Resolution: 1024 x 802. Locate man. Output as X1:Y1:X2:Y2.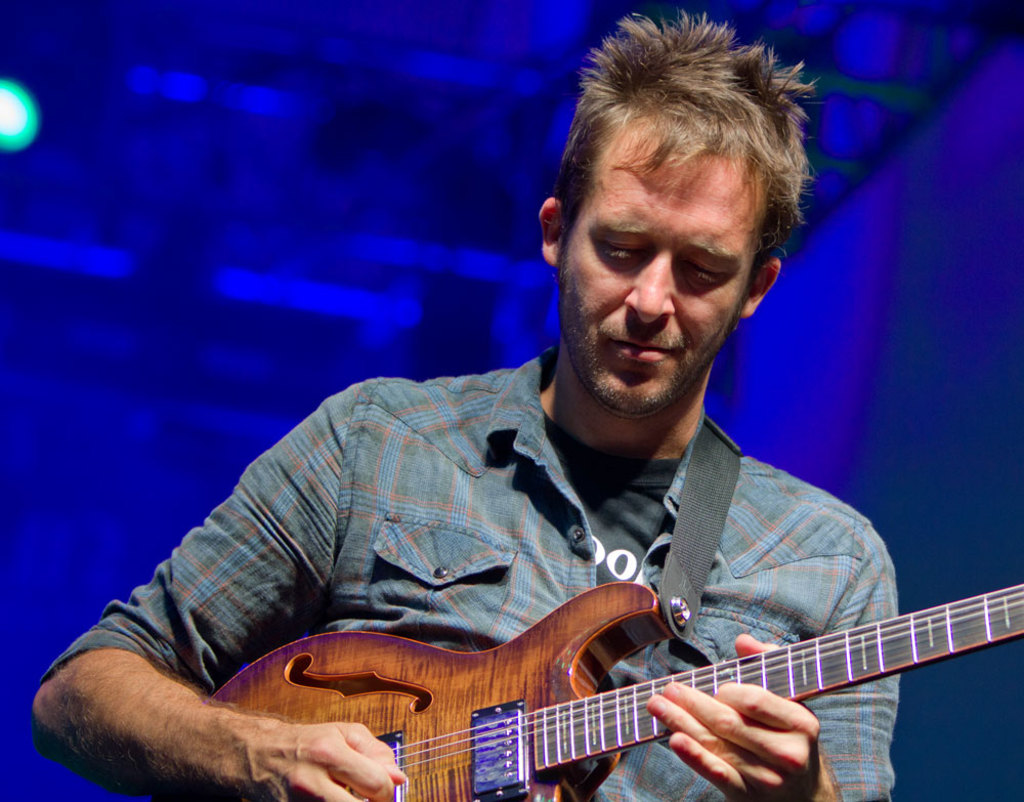
35:17:900:801.
